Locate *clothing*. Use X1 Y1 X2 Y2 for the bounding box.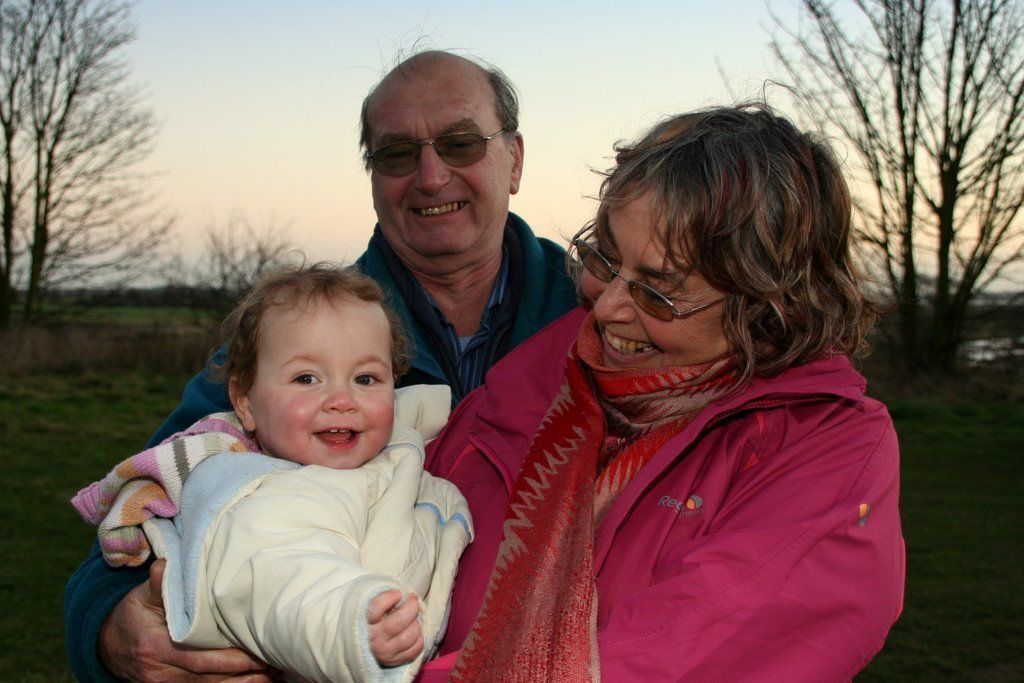
494 252 921 673.
